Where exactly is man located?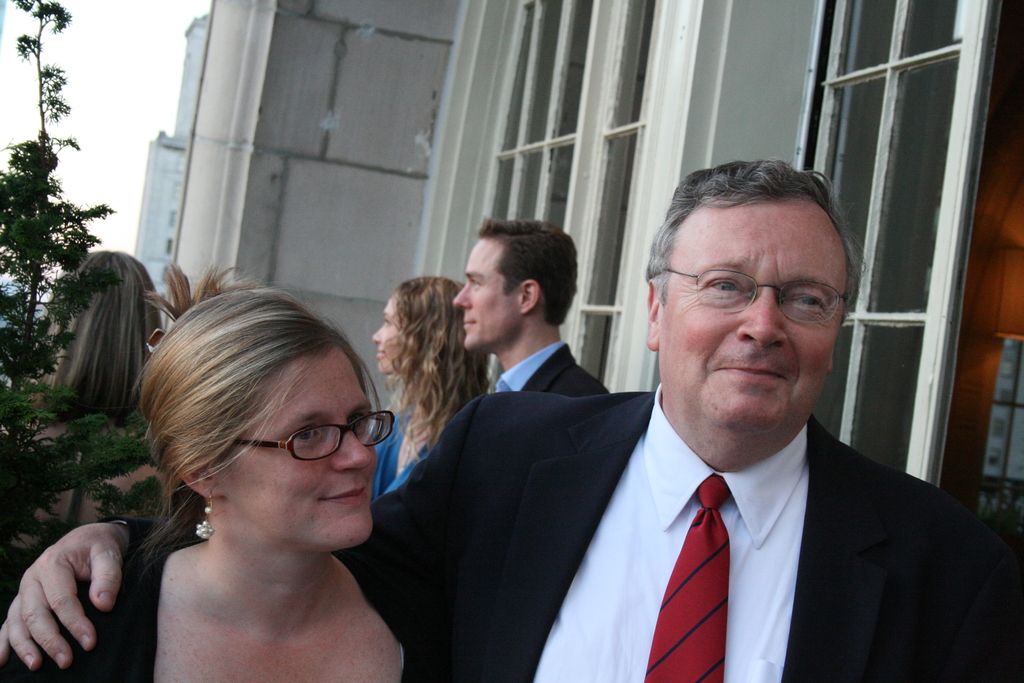
Its bounding box is region(450, 215, 607, 401).
